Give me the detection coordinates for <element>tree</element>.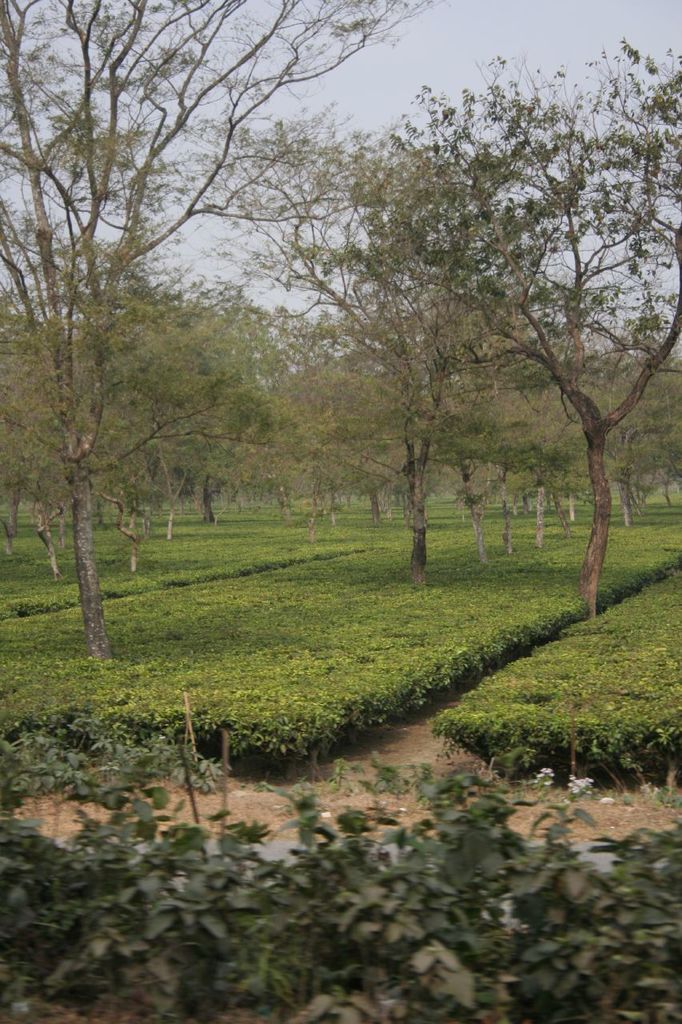
[left=329, top=49, right=681, bottom=633].
